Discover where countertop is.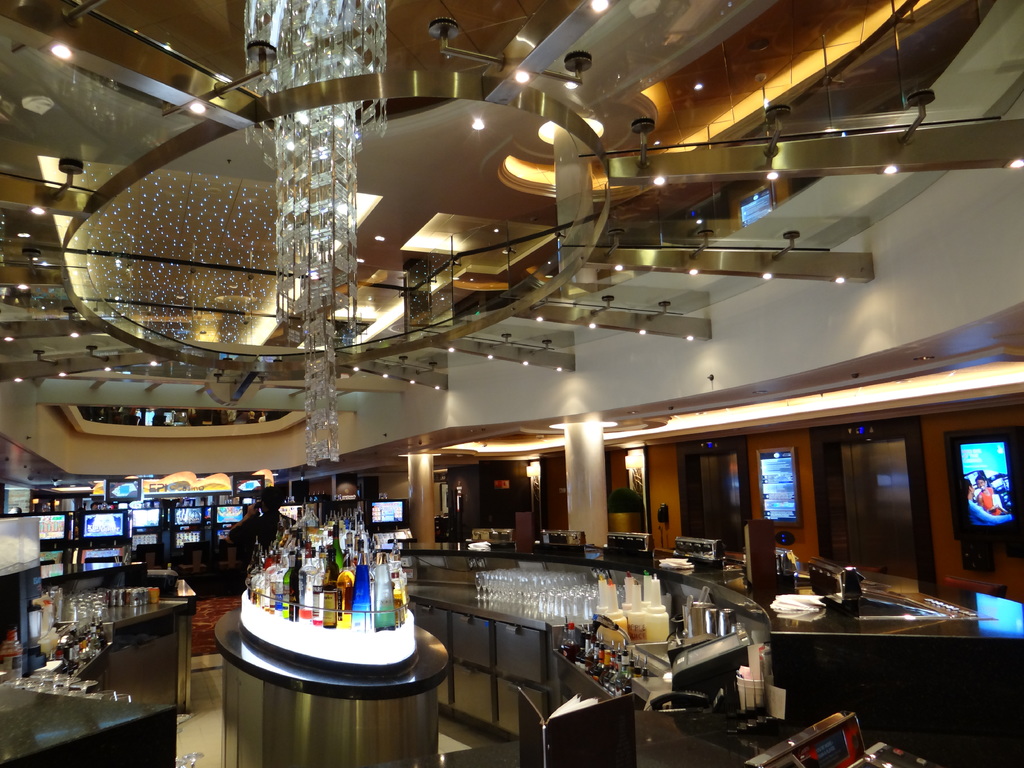
Discovered at [359, 709, 807, 767].
